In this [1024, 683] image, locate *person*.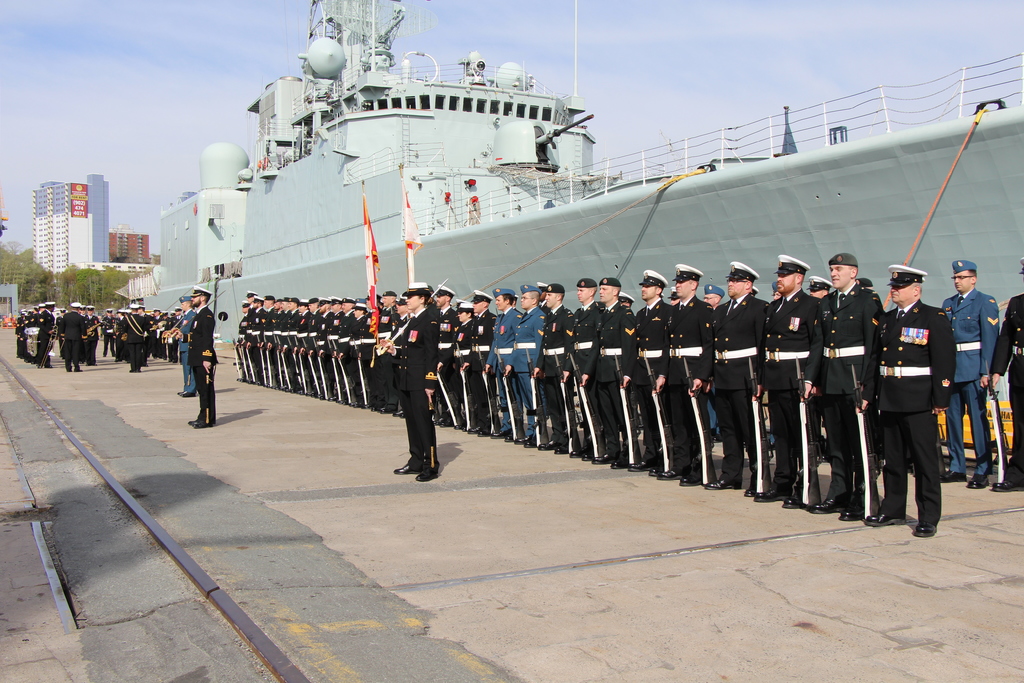
Bounding box: l=864, t=268, r=960, b=542.
